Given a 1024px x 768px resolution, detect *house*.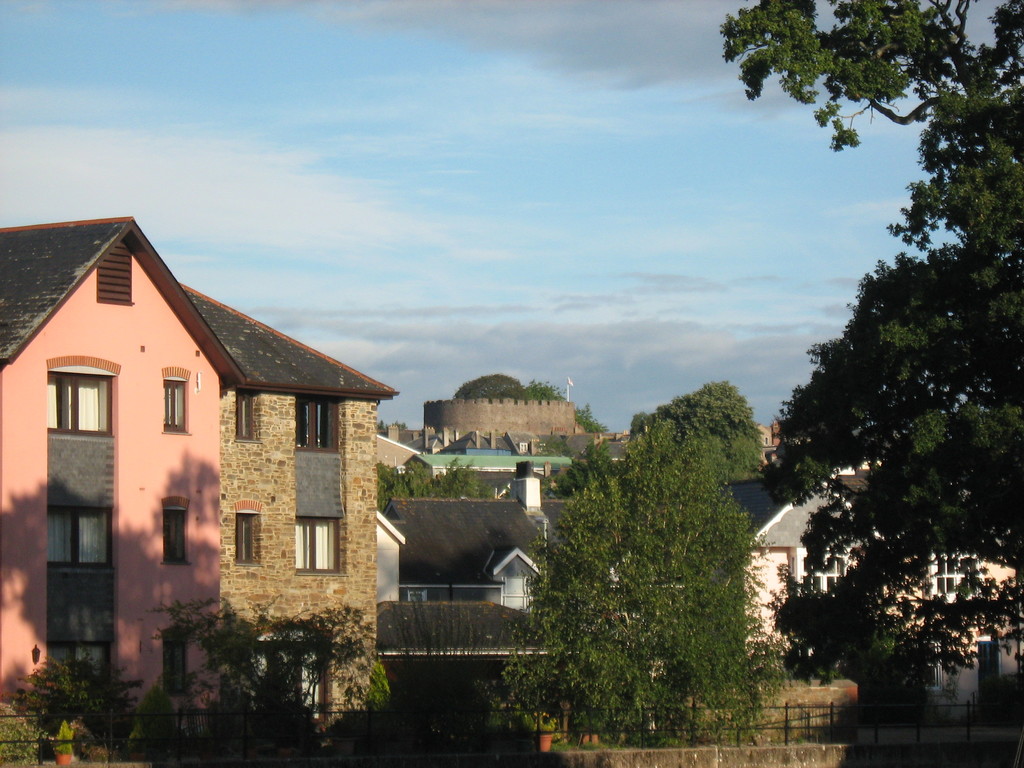
box=[369, 515, 407, 588].
